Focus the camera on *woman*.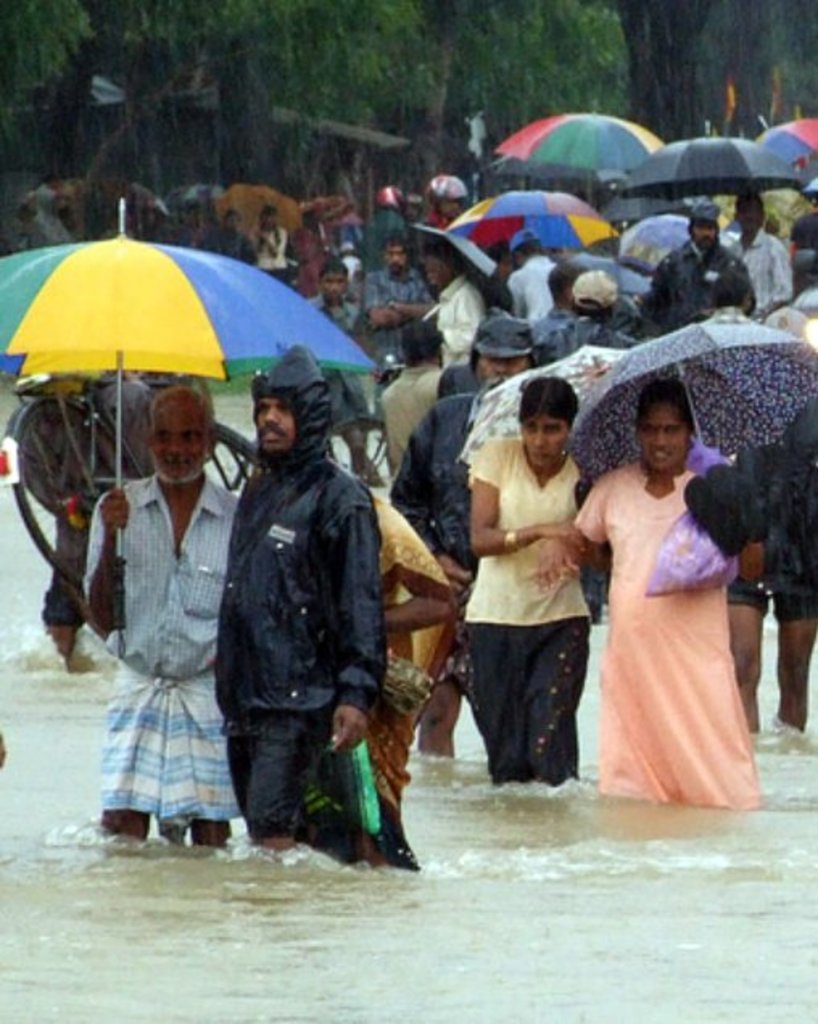
Focus region: (x1=461, y1=372, x2=601, y2=789).
